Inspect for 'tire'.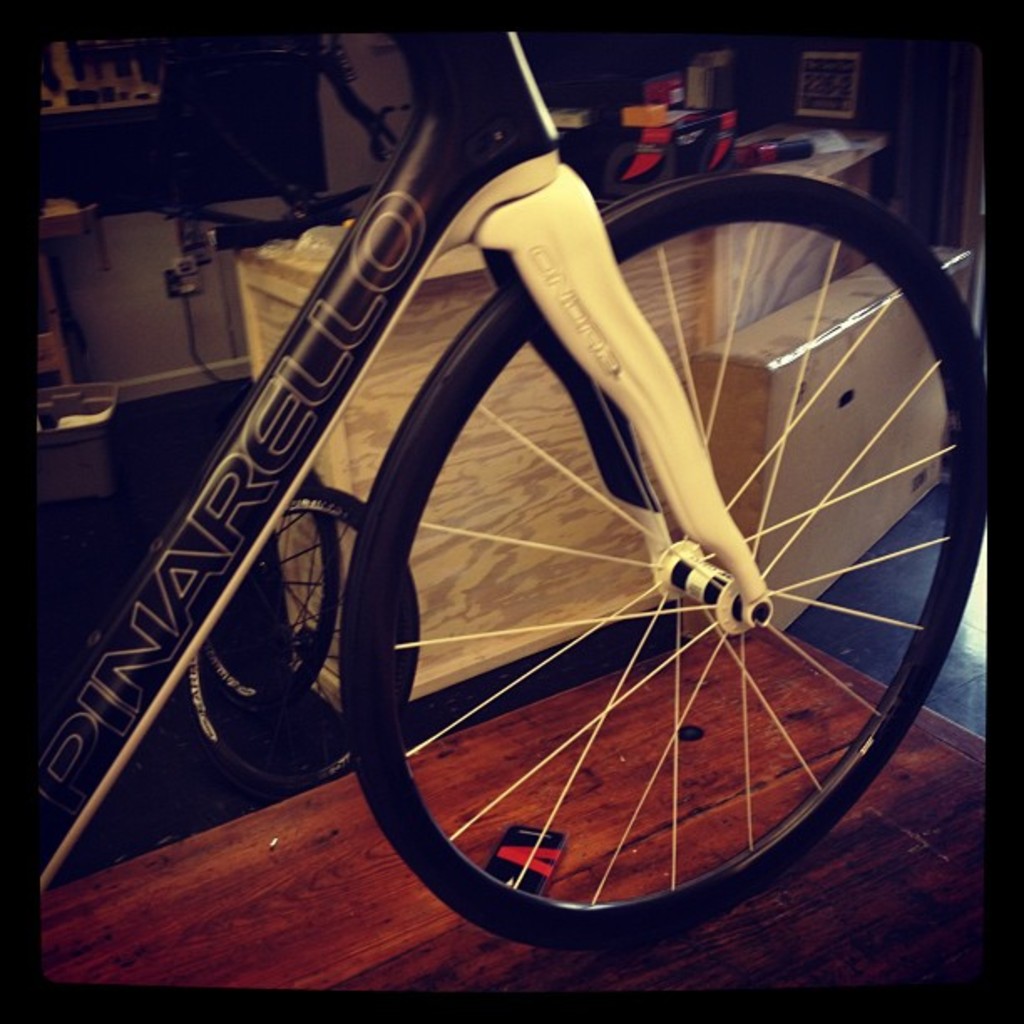
Inspection: (x1=361, y1=184, x2=942, y2=974).
